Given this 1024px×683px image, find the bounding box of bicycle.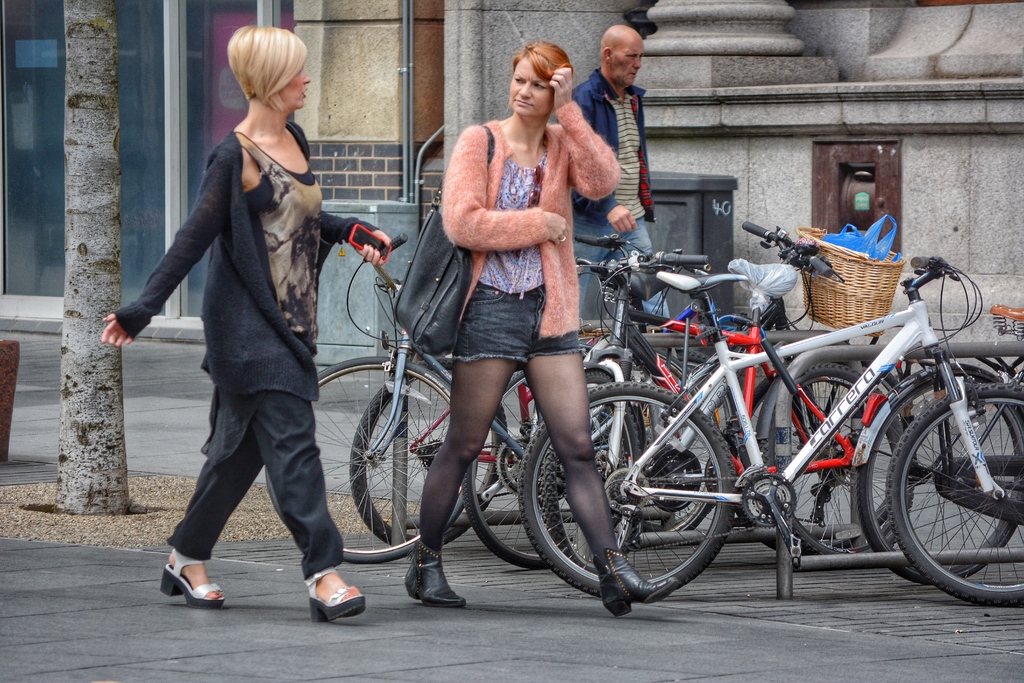
(x1=255, y1=235, x2=812, y2=574).
